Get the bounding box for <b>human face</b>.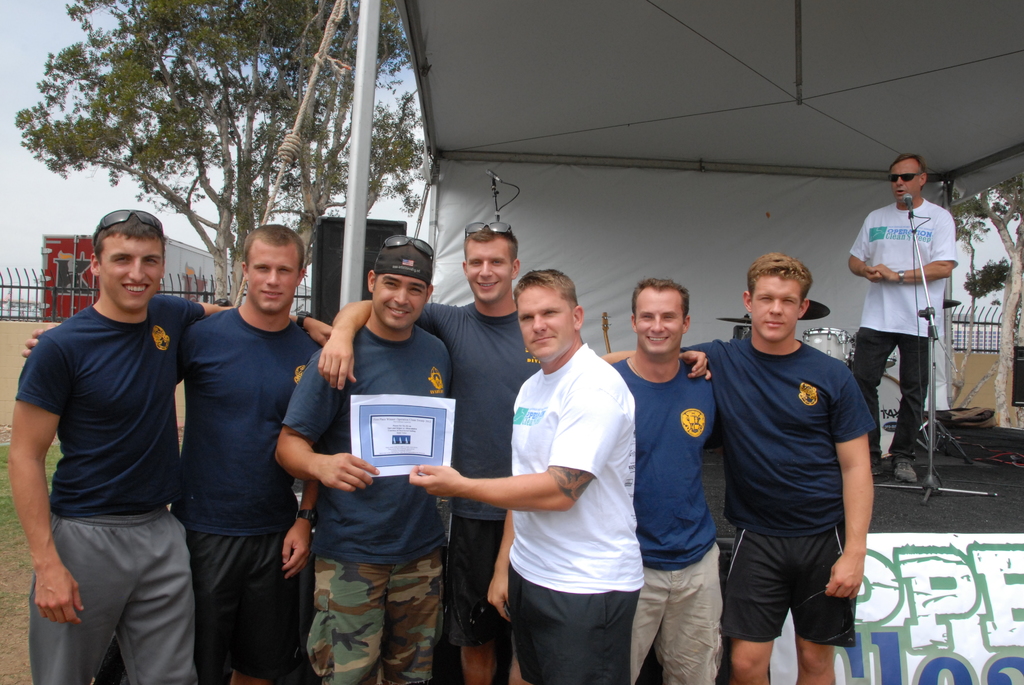
{"left": 886, "top": 159, "right": 917, "bottom": 209}.
